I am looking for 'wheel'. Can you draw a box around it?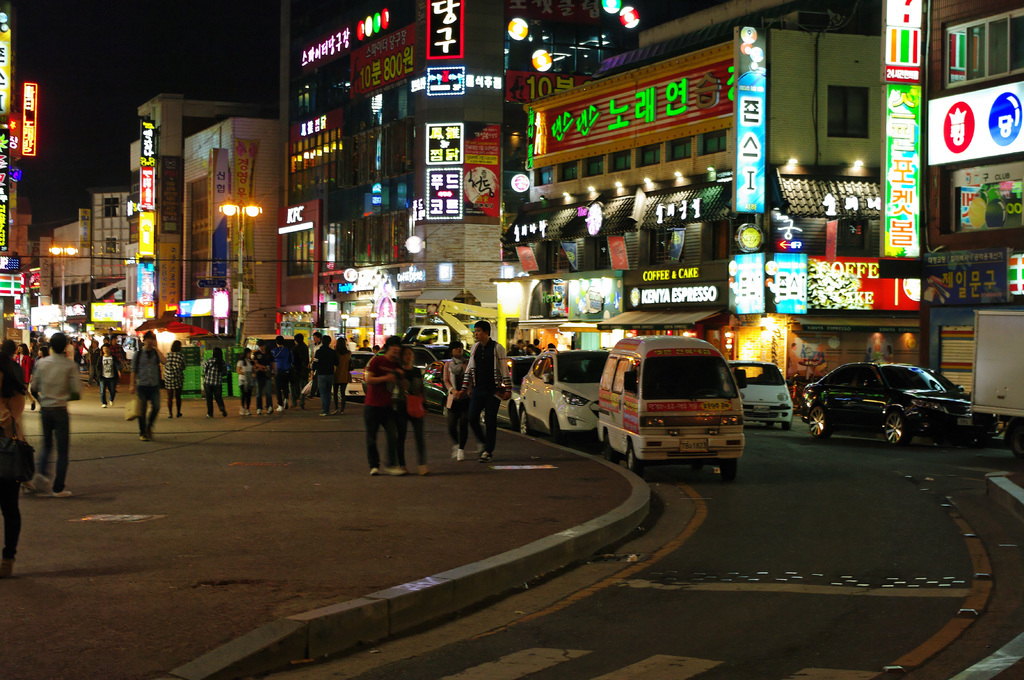
Sure, the bounding box is pyautogui.locateOnScreen(1013, 424, 1023, 463).
